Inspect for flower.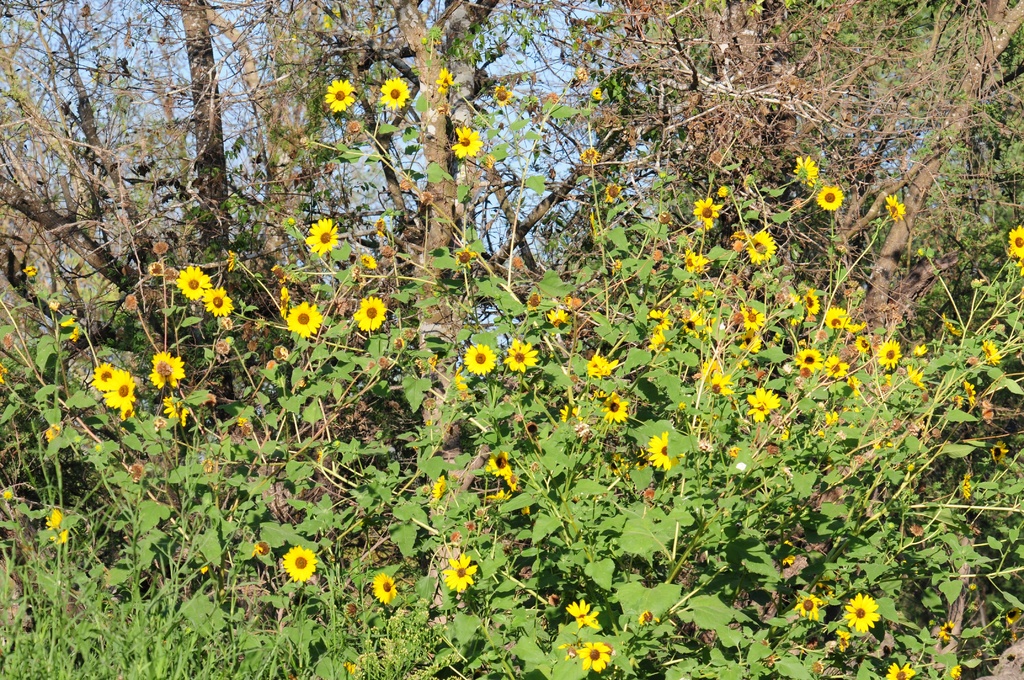
Inspection: [x1=464, y1=341, x2=495, y2=374].
